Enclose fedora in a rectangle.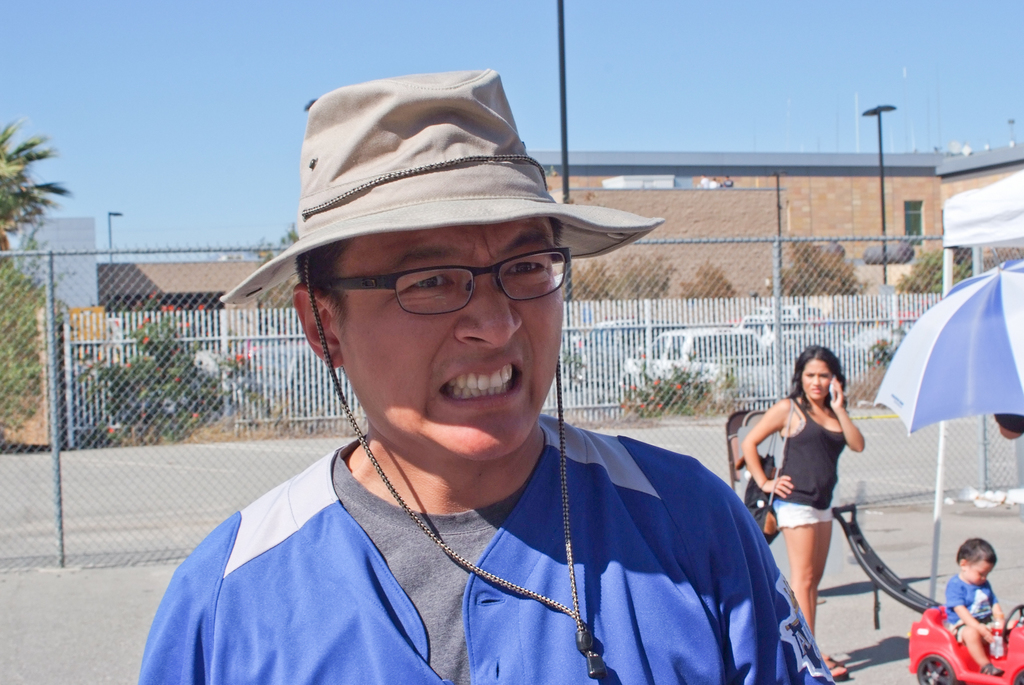
[221, 71, 663, 684].
